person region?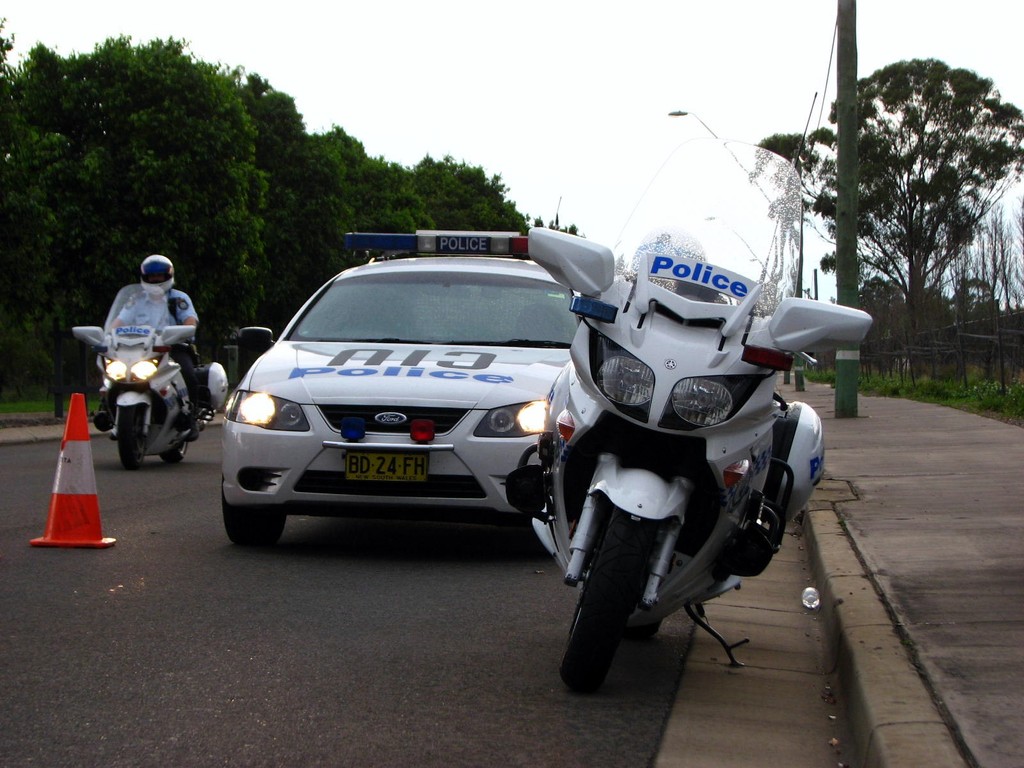
locate(93, 253, 199, 424)
